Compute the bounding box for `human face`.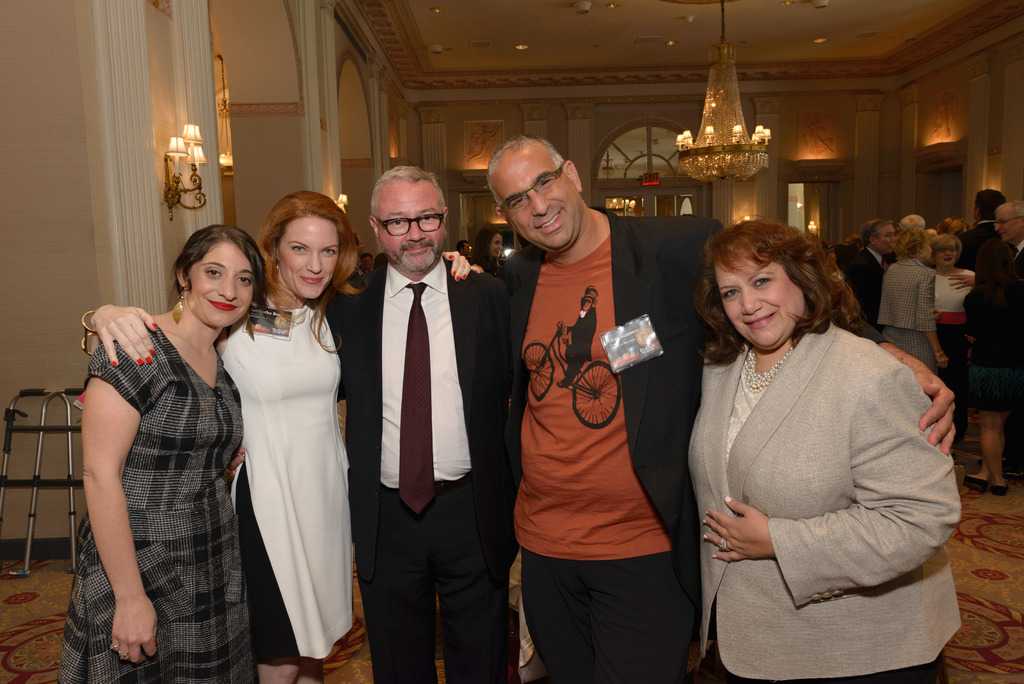
337/279/360/293.
